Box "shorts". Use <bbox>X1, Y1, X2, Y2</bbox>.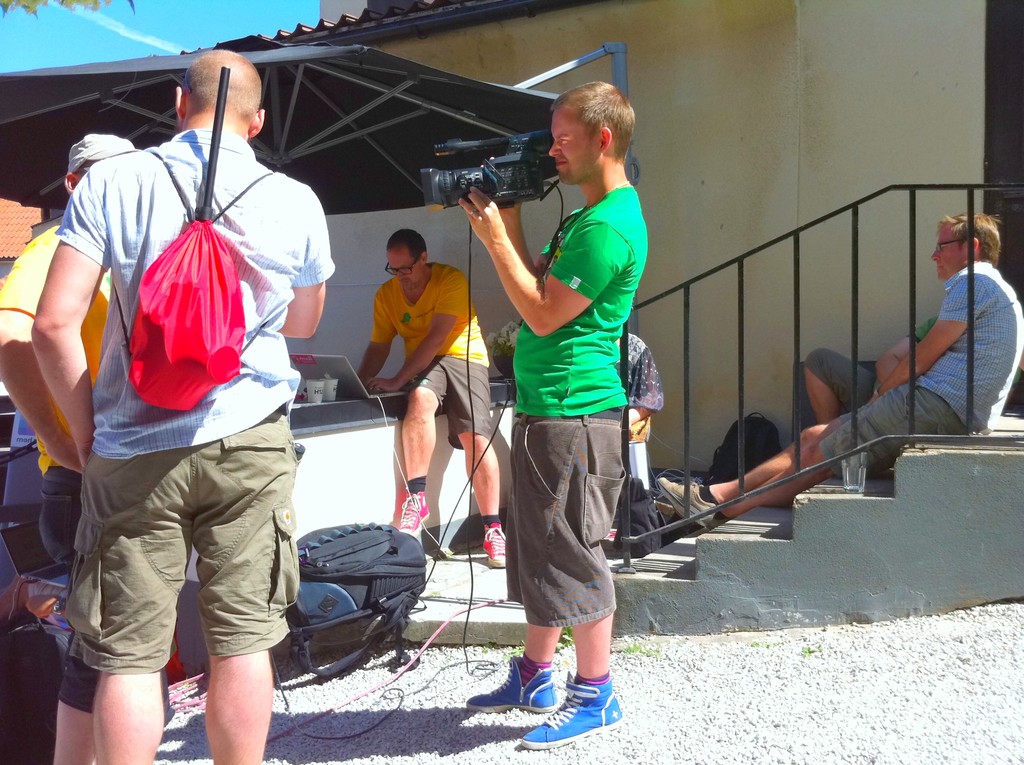
<bbox>806, 346, 878, 412</bbox>.
